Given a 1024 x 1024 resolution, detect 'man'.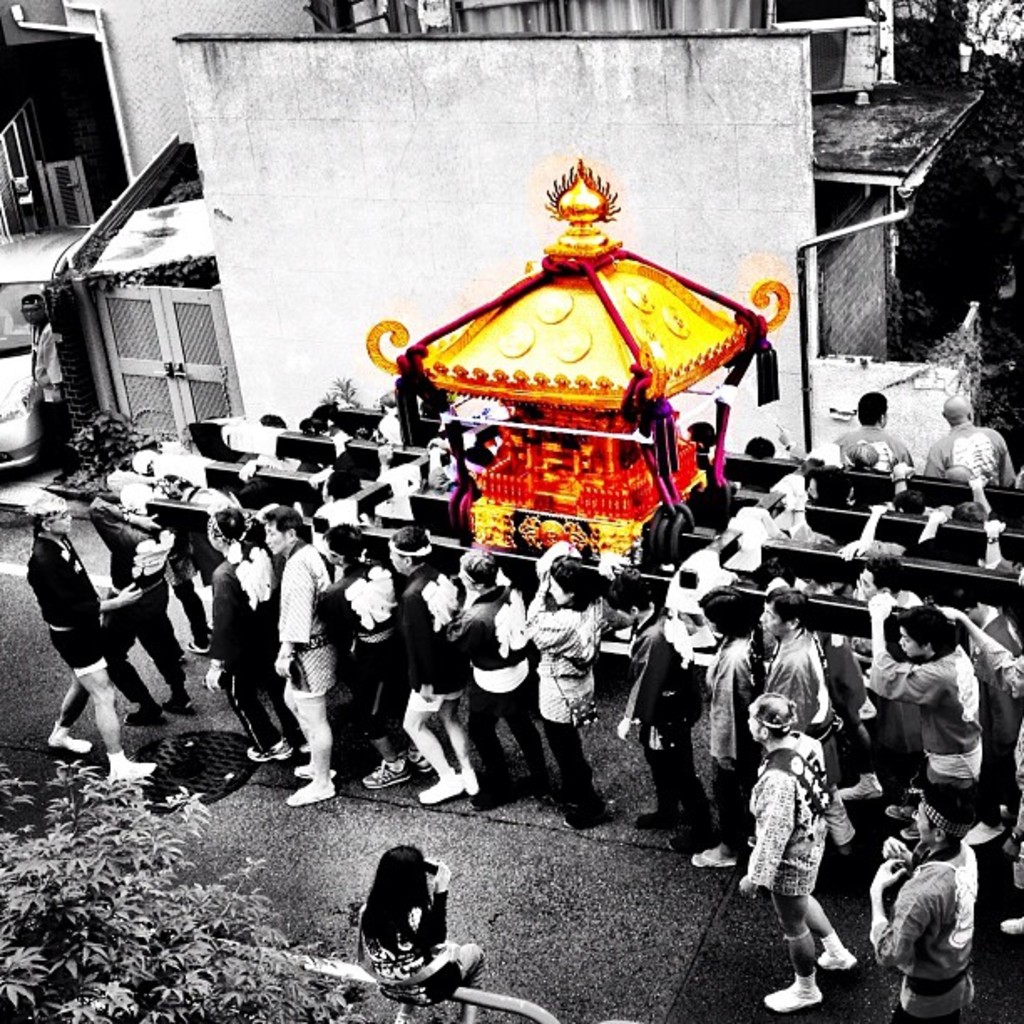
{"left": 28, "top": 293, "right": 79, "bottom": 479}.
